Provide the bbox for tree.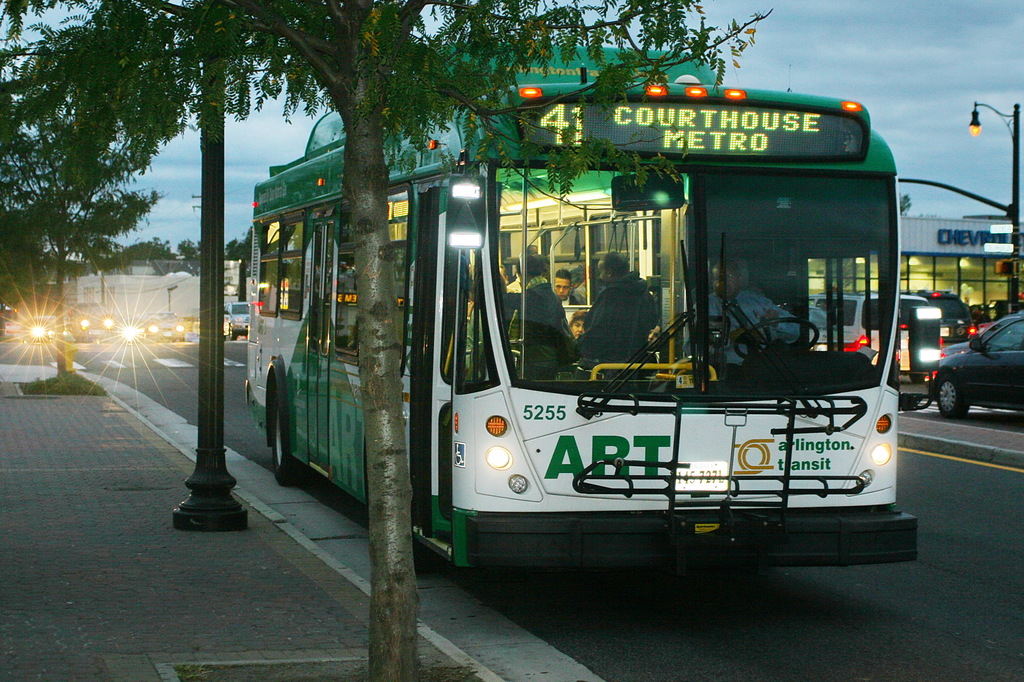
Rect(12, 12, 224, 396).
